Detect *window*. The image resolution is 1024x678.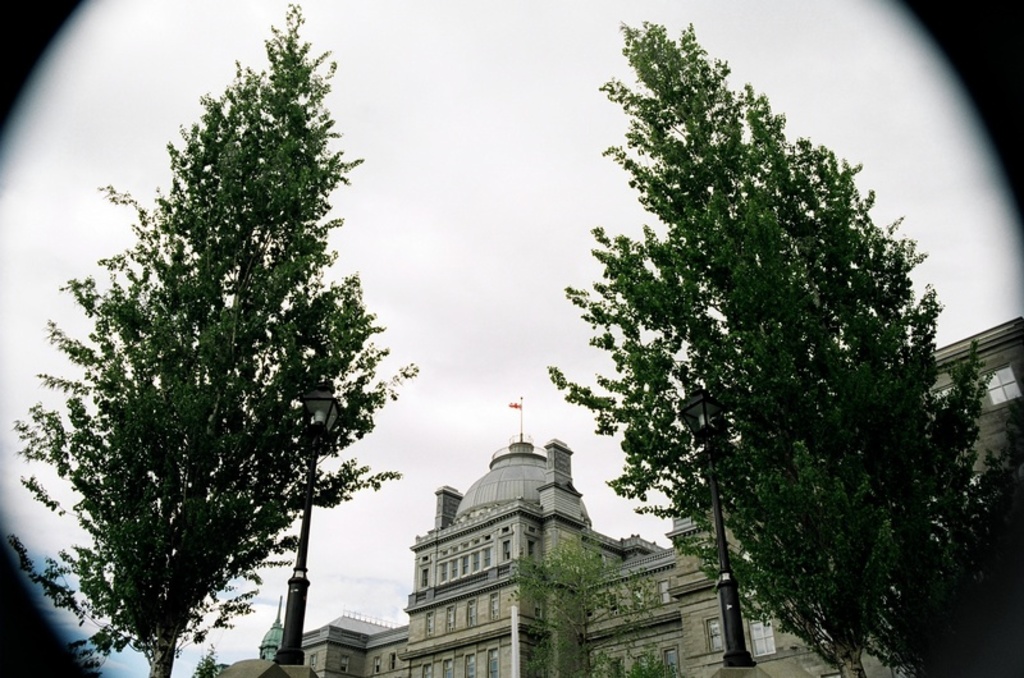
425 610 436 643.
